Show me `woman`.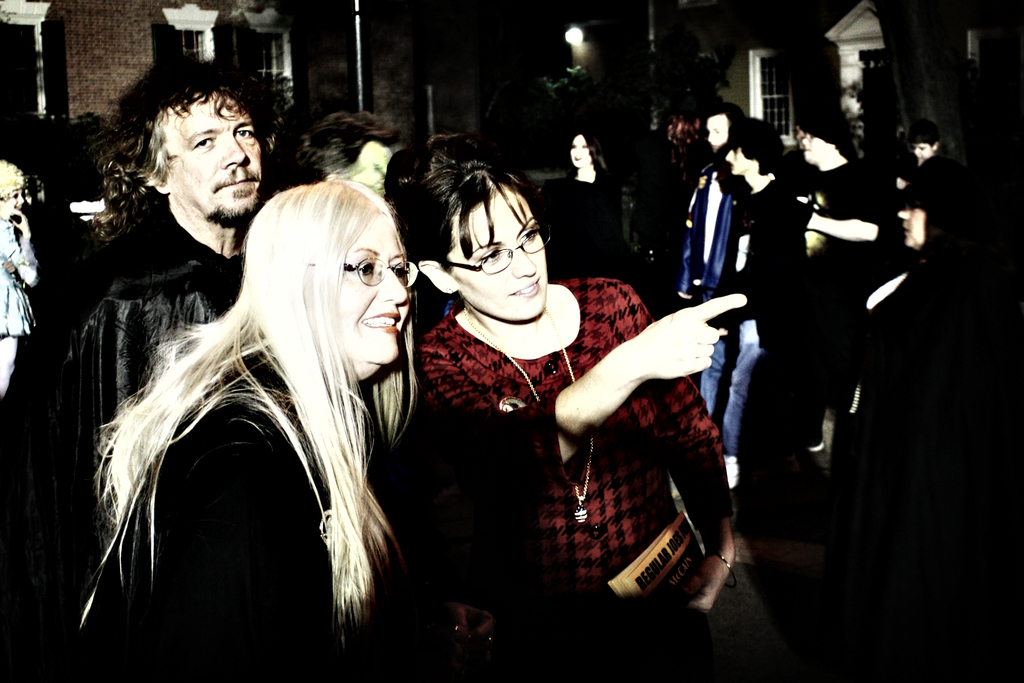
`woman` is here: bbox=[63, 174, 444, 682].
